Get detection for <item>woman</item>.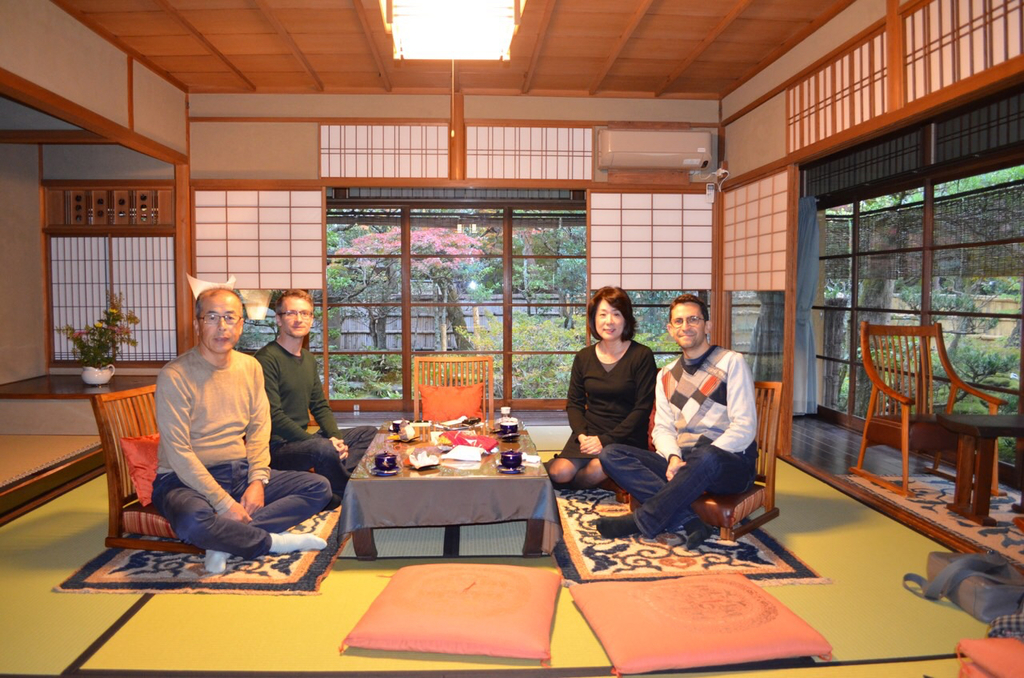
Detection: box=[554, 298, 654, 506].
